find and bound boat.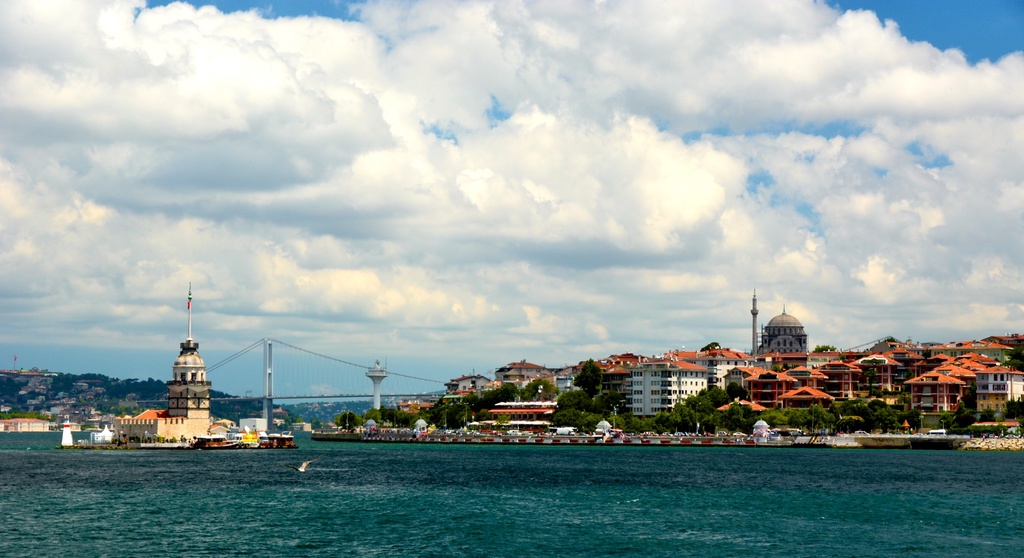
Bound: <bbox>195, 434, 241, 450</bbox>.
